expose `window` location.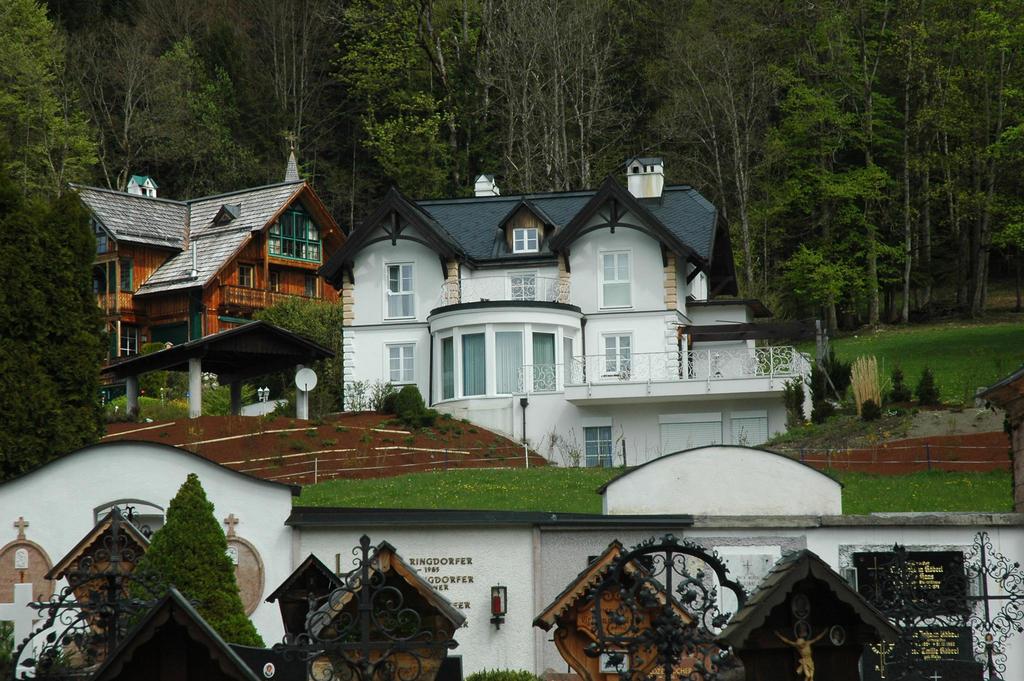
Exposed at [left=122, top=321, right=136, bottom=360].
